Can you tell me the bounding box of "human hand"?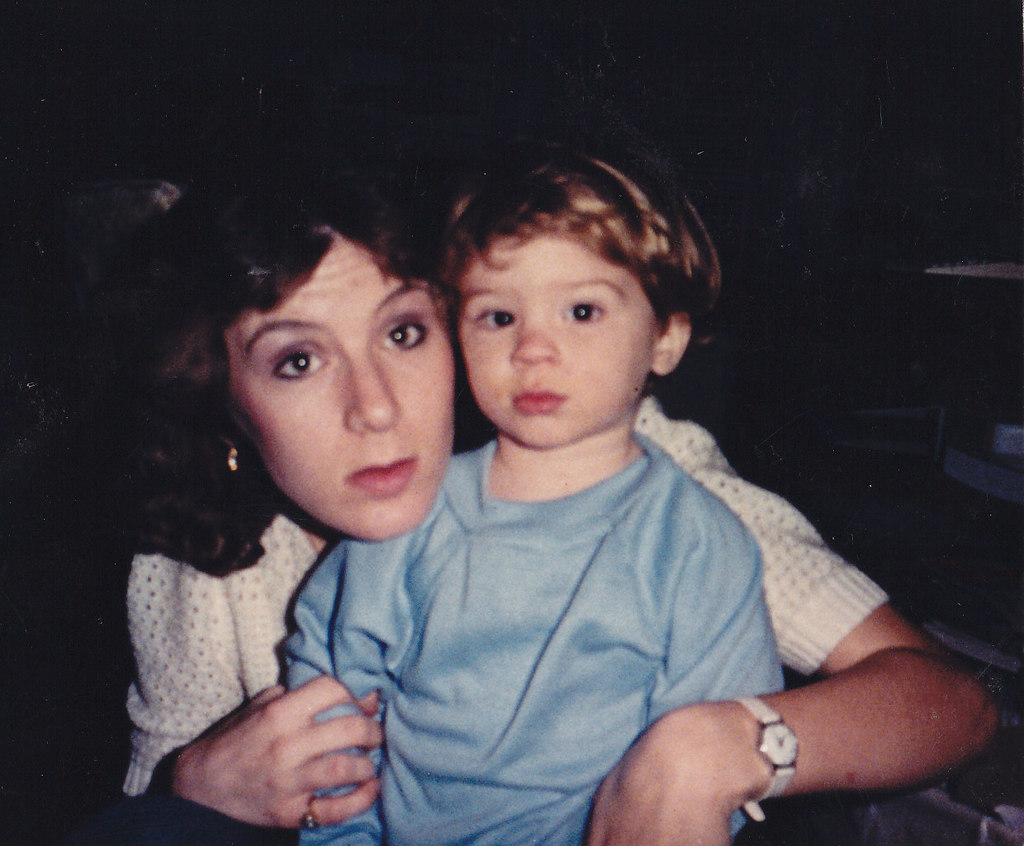
<bbox>589, 722, 741, 845</bbox>.
